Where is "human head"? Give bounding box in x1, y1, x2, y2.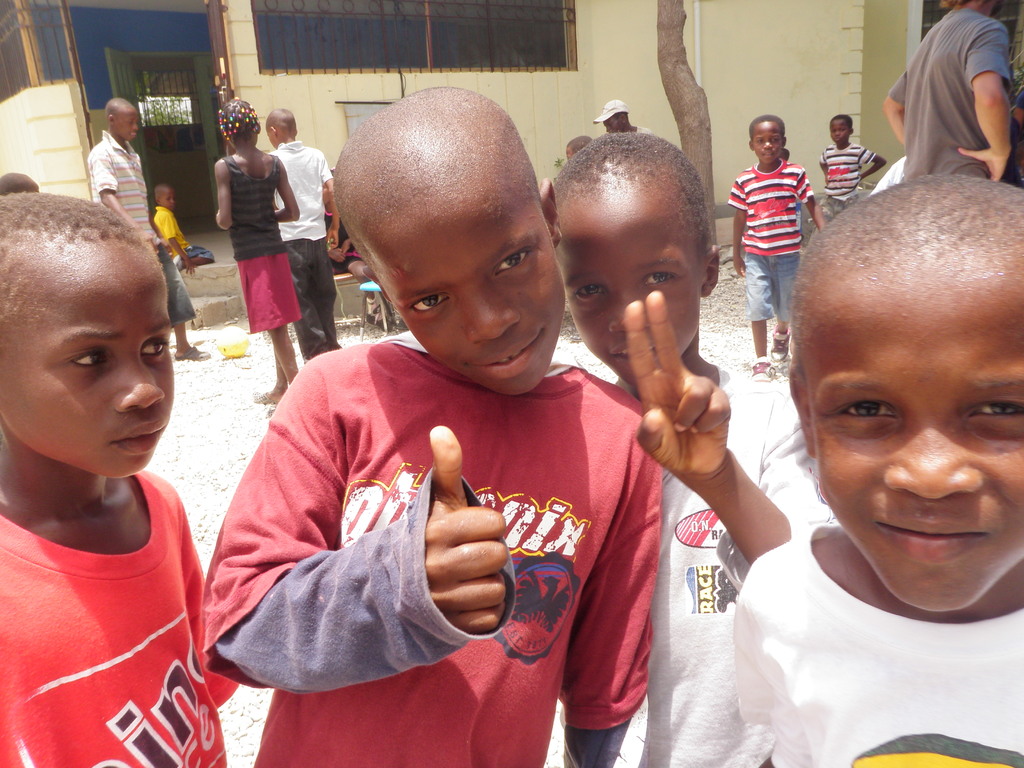
154, 180, 172, 211.
